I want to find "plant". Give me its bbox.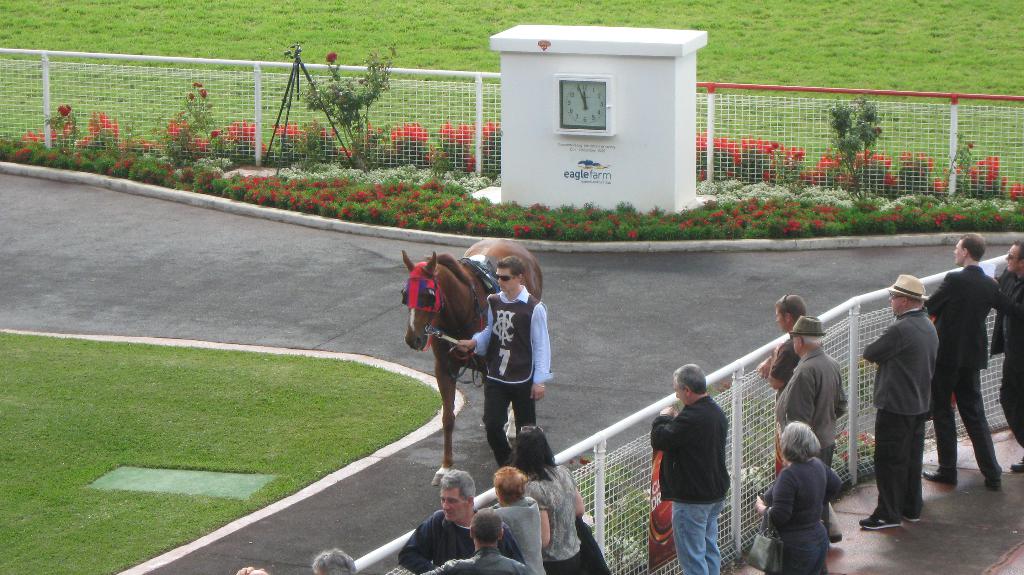
297 44 392 164.
